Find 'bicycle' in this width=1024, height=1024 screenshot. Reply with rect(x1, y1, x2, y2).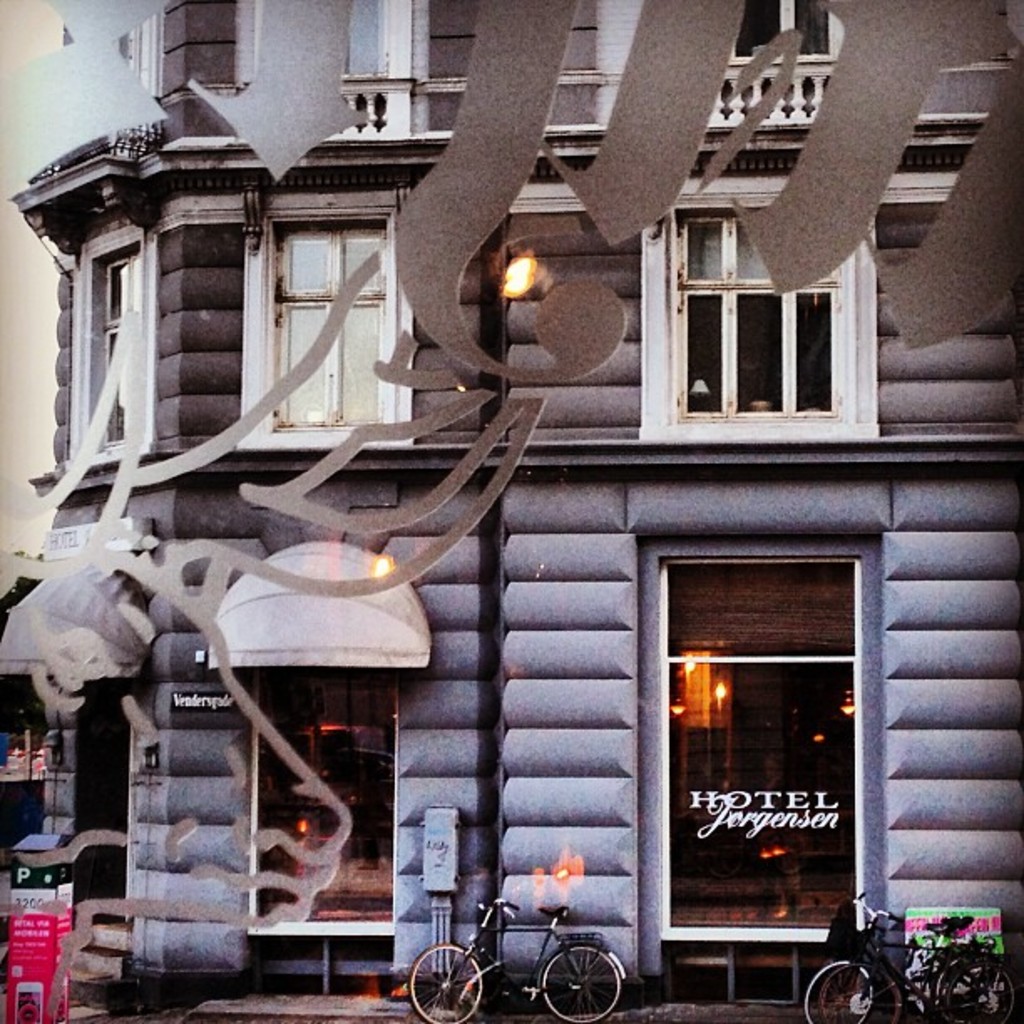
rect(408, 897, 631, 1022).
